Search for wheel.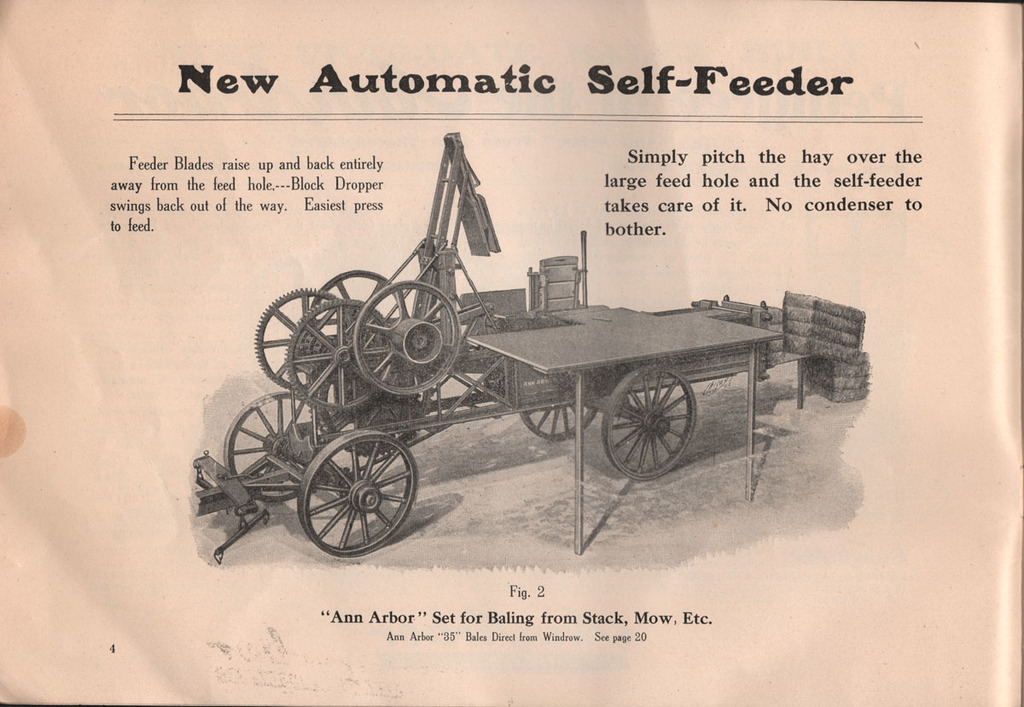
Found at l=518, t=405, r=598, b=441.
